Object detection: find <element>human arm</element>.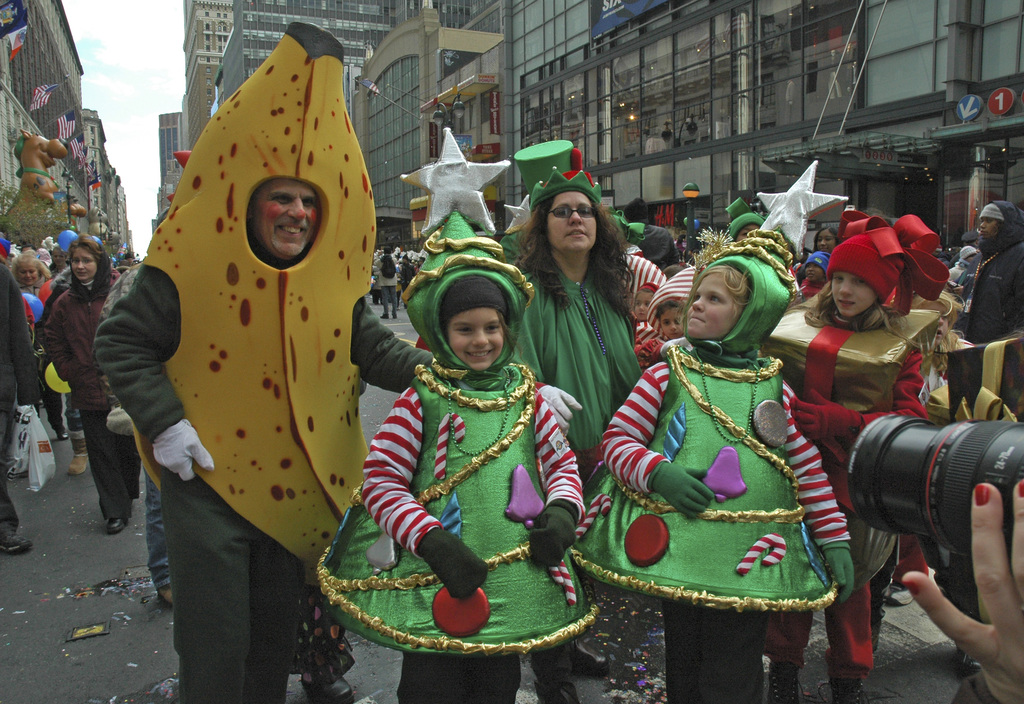
(left=99, top=263, right=214, bottom=483).
